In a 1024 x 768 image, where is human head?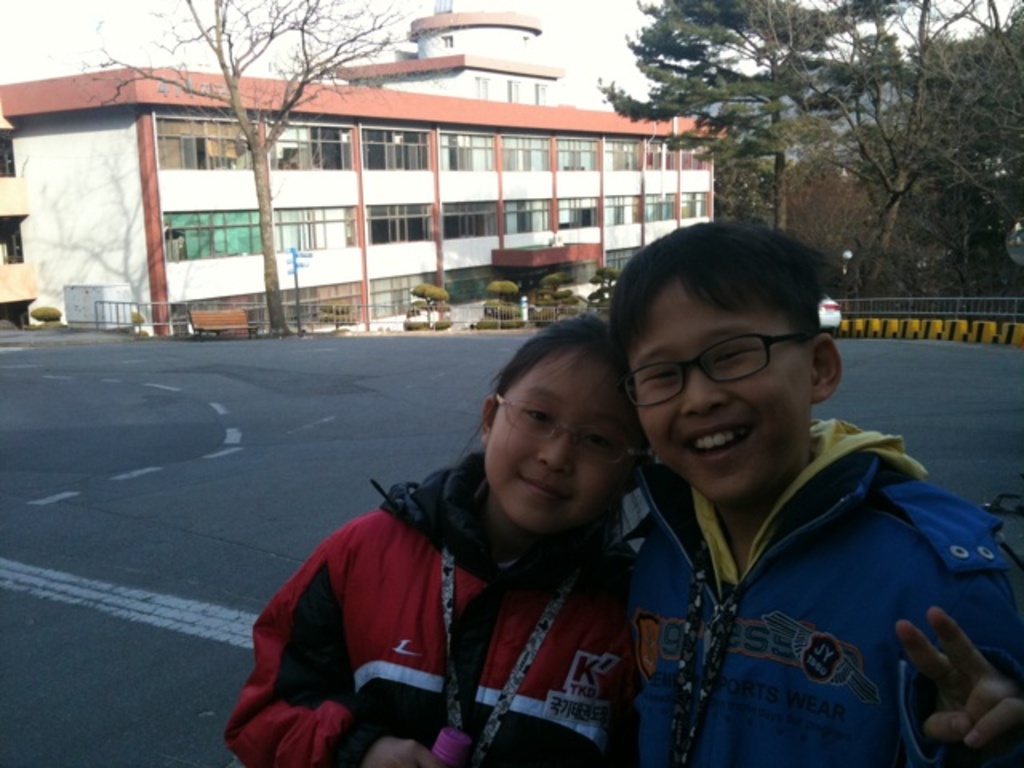
crop(611, 222, 843, 494).
